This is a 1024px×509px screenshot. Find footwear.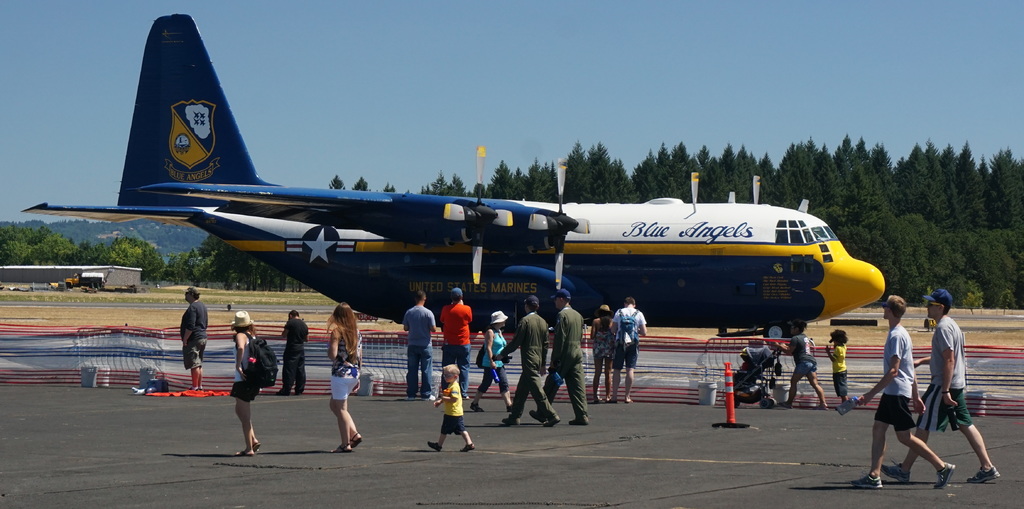
Bounding box: (462, 444, 477, 453).
